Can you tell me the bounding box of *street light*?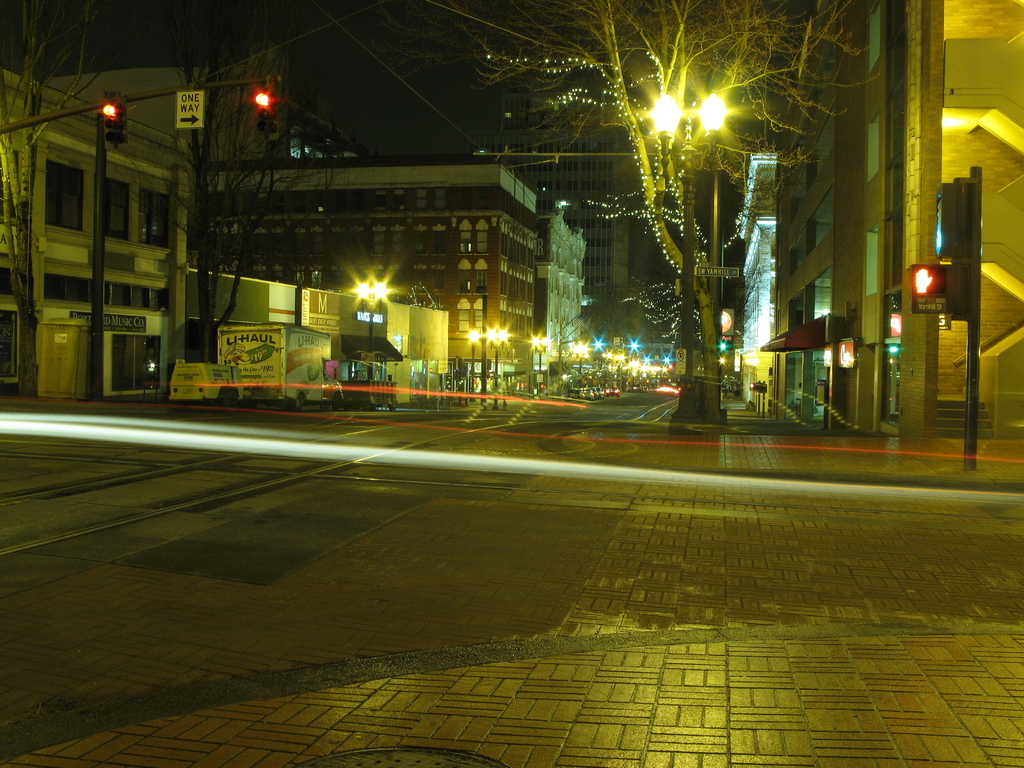
l=486, t=328, r=513, b=408.
